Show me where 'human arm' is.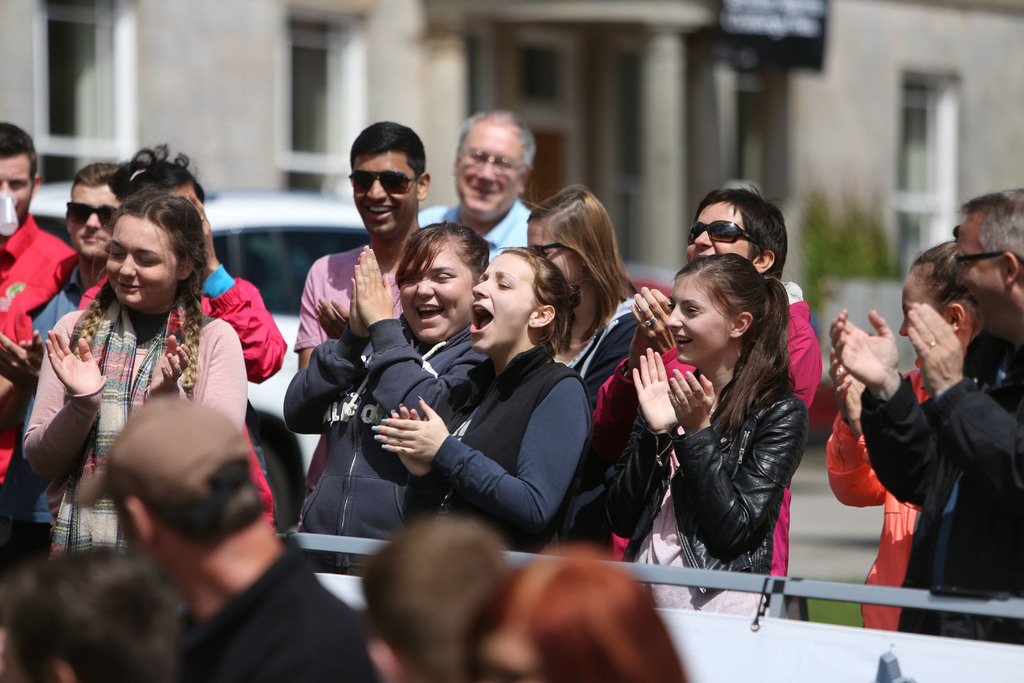
'human arm' is at rect(902, 295, 1023, 511).
